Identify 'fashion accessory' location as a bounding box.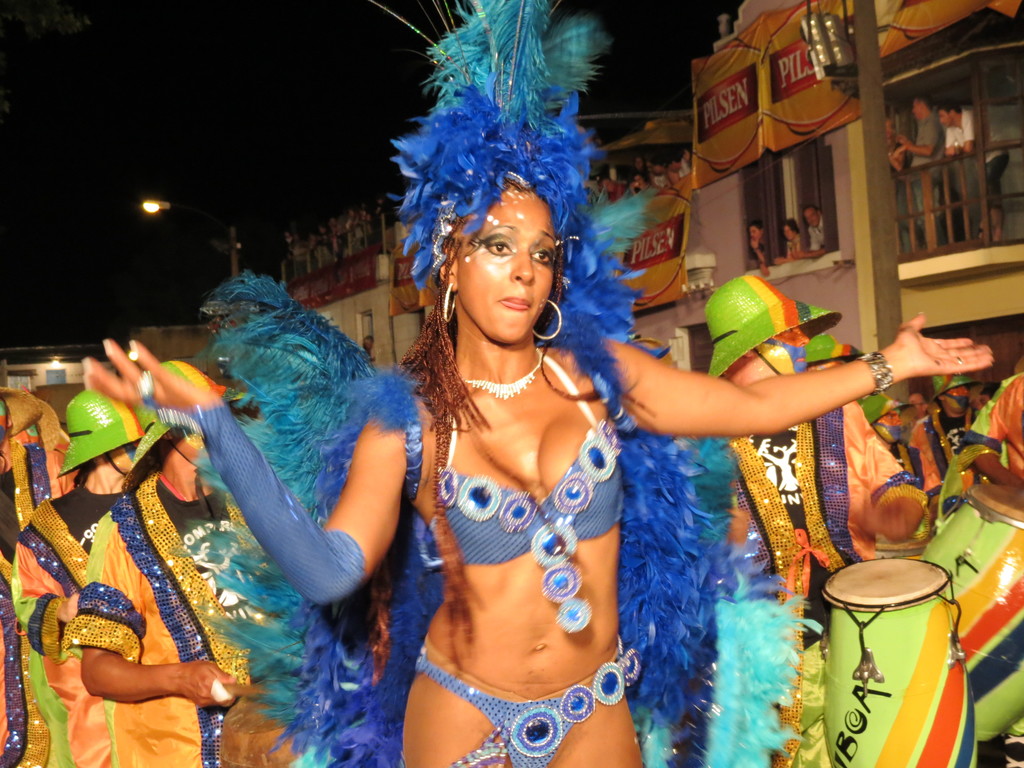
(x1=956, y1=352, x2=965, y2=367).
